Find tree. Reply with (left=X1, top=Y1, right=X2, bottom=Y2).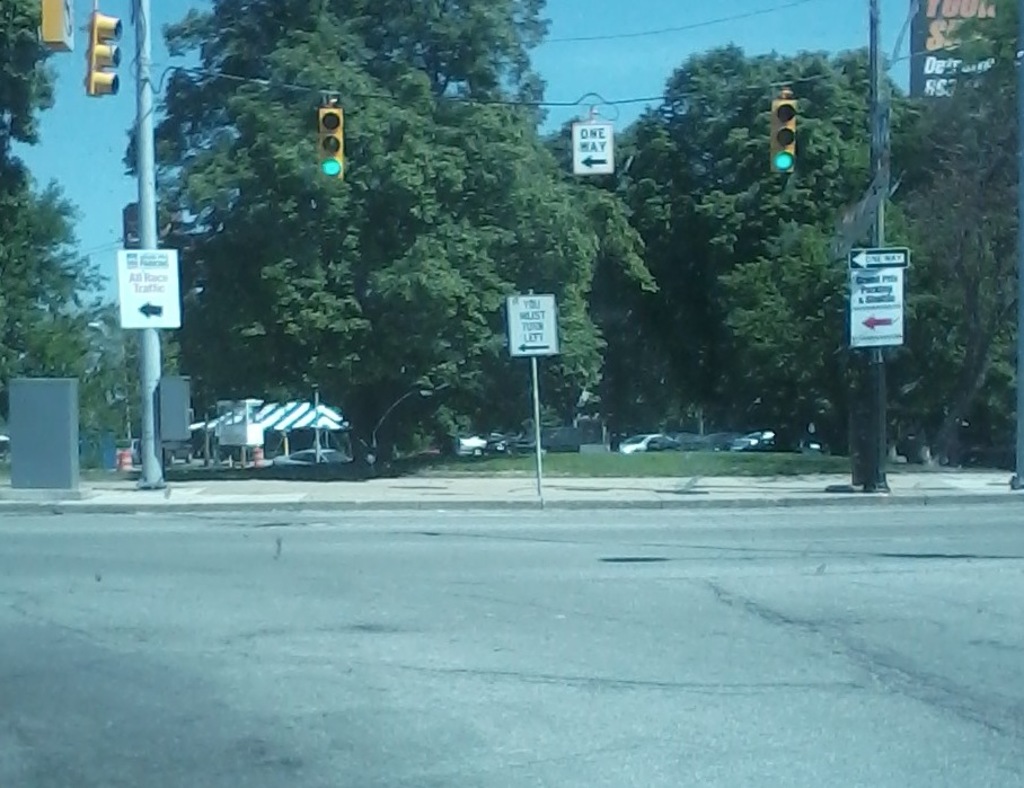
(left=575, top=36, right=900, bottom=431).
